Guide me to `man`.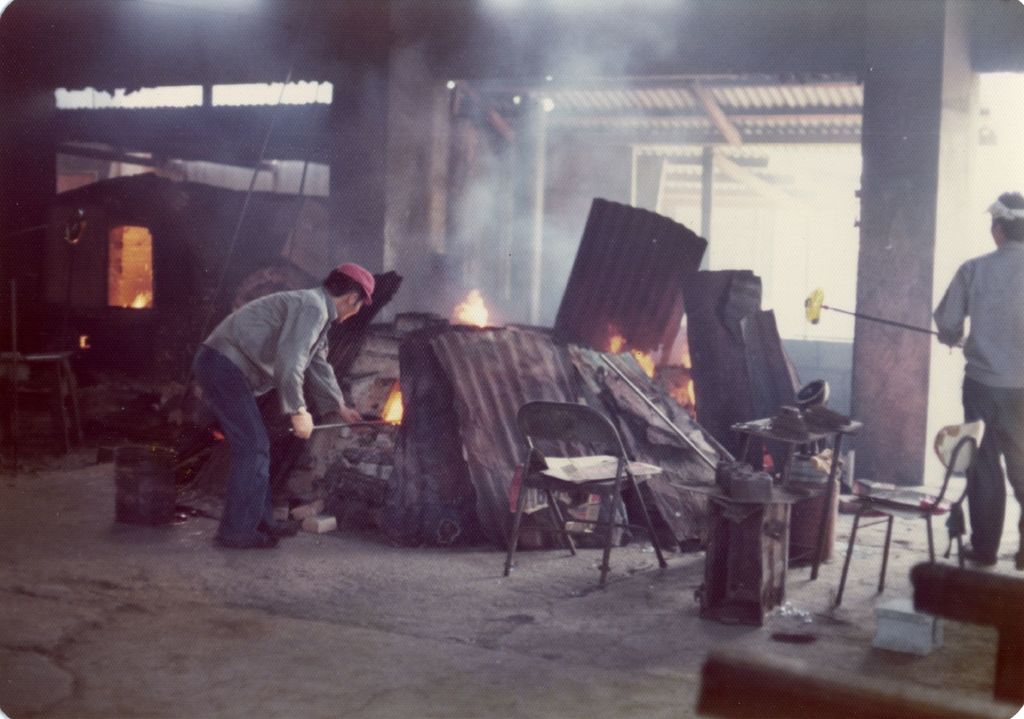
Guidance: Rect(179, 243, 395, 548).
